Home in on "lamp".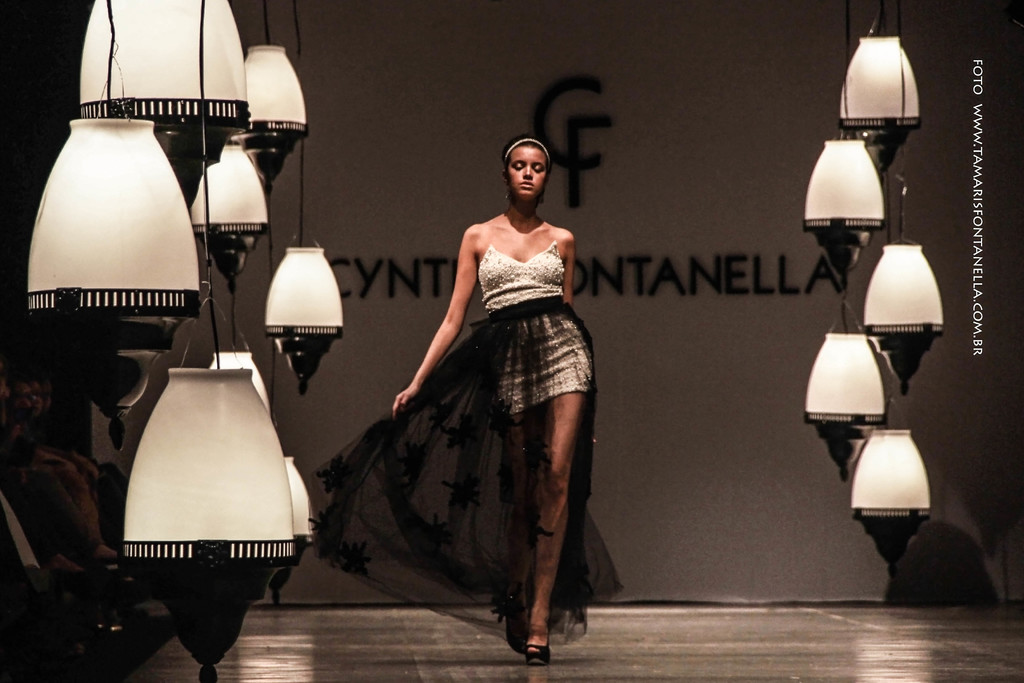
Homed in at {"x1": 206, "y1": 276, "x2": 273, "y2": 424}.
